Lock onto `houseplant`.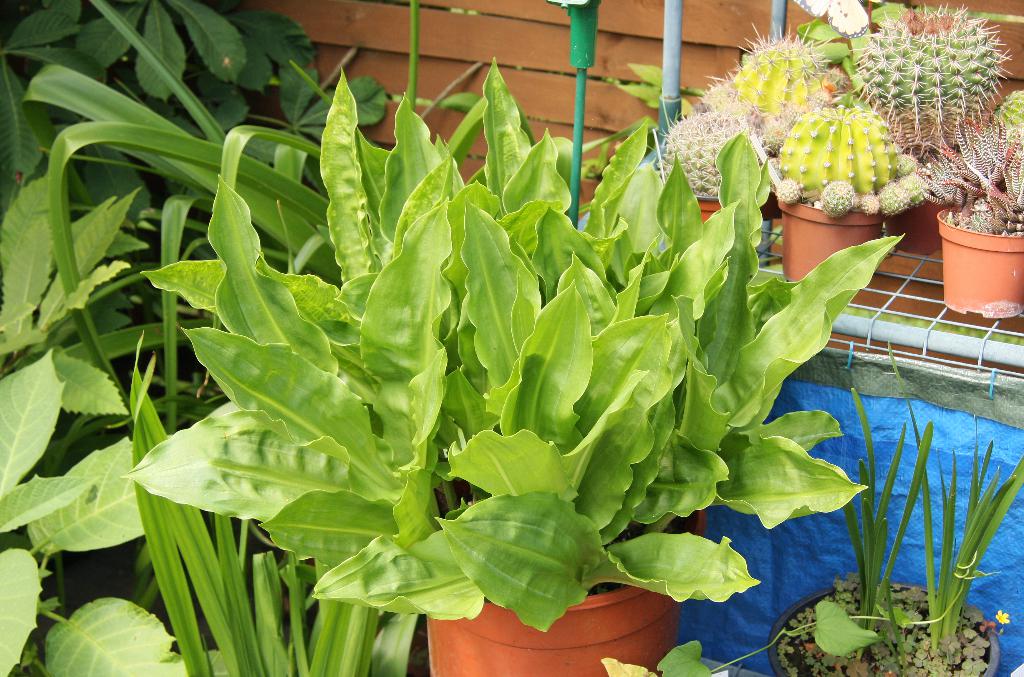
Locked: {"x1": 860, "y1": 1, "x2": 1011, "y2": 224}.
